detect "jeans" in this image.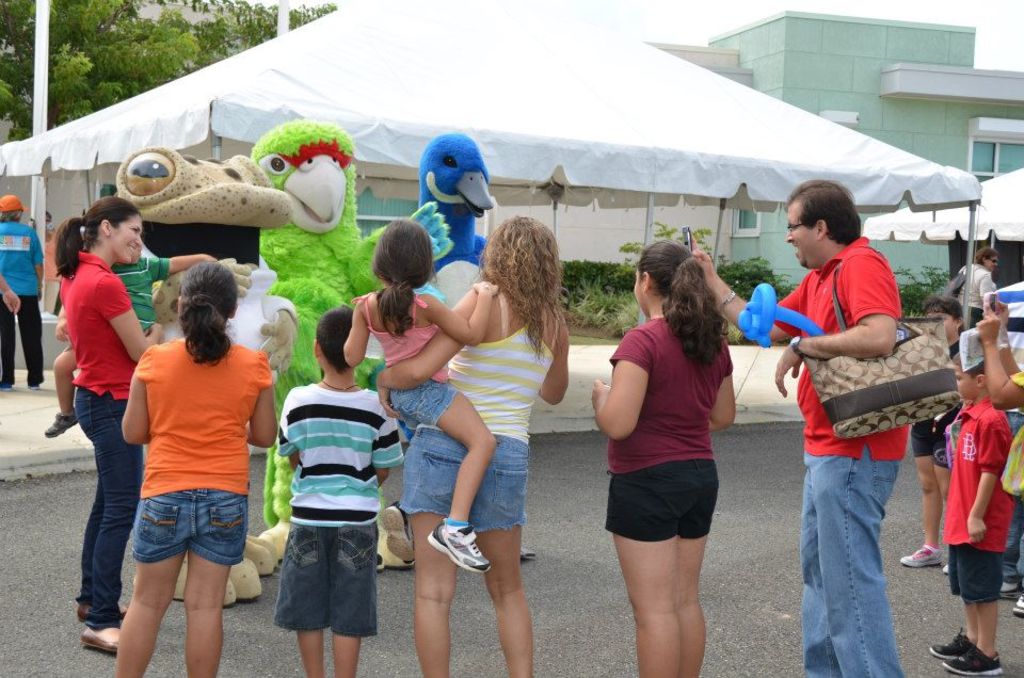
Detection: [x1=810, y1=427, x2=928, y2=672].
